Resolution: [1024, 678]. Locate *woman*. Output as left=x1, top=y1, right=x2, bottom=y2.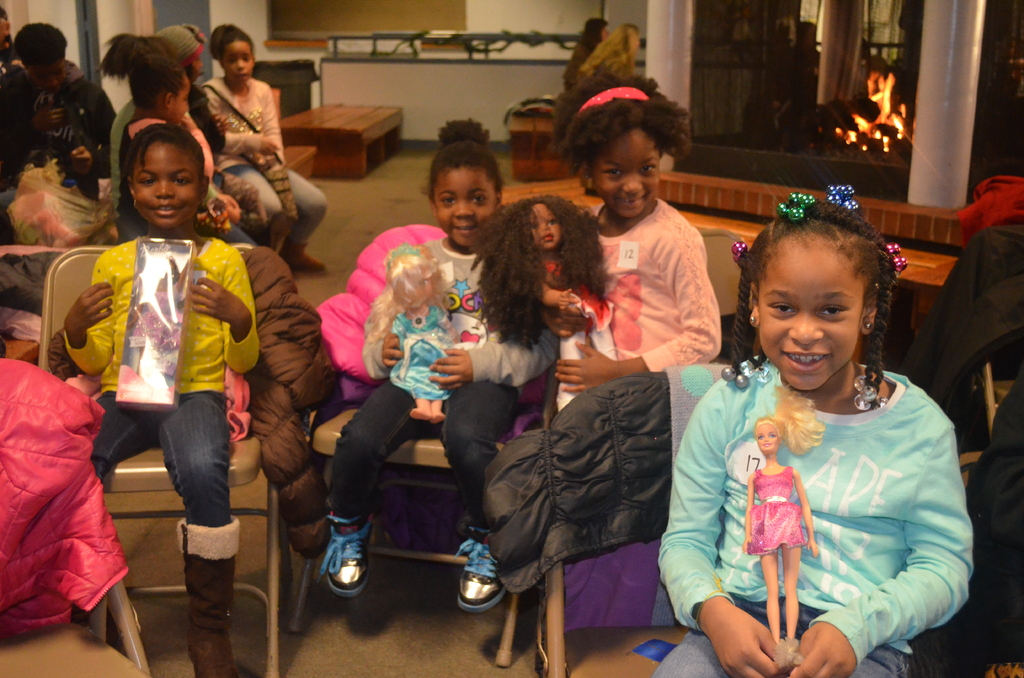
left=575, top=24, right=640, bottom=72.
